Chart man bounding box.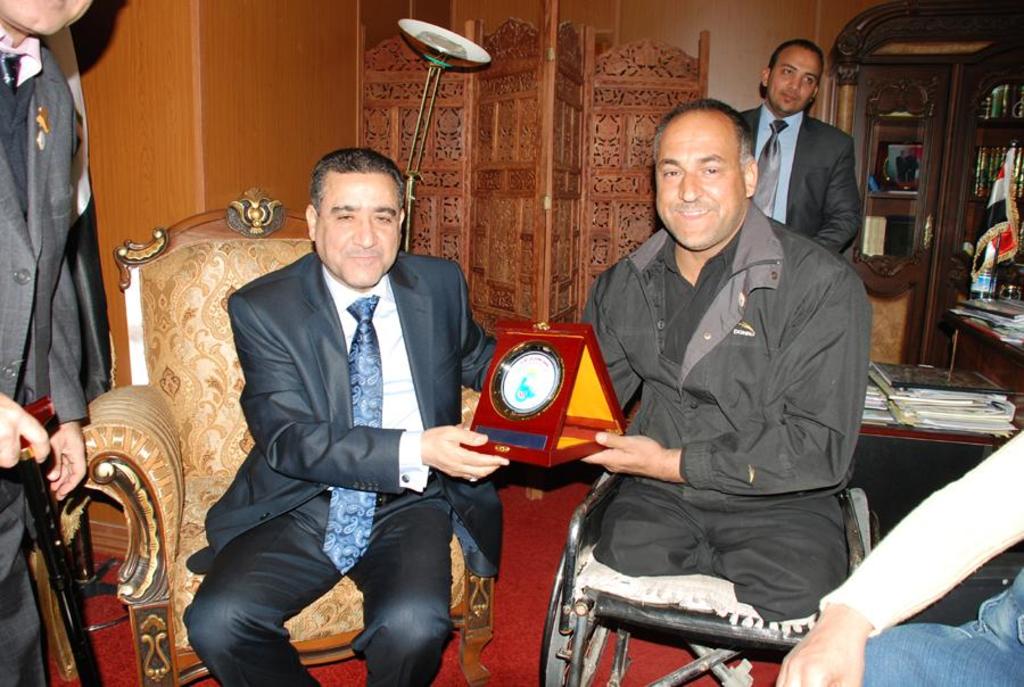
Charted: (0, 0, 99, 686).
